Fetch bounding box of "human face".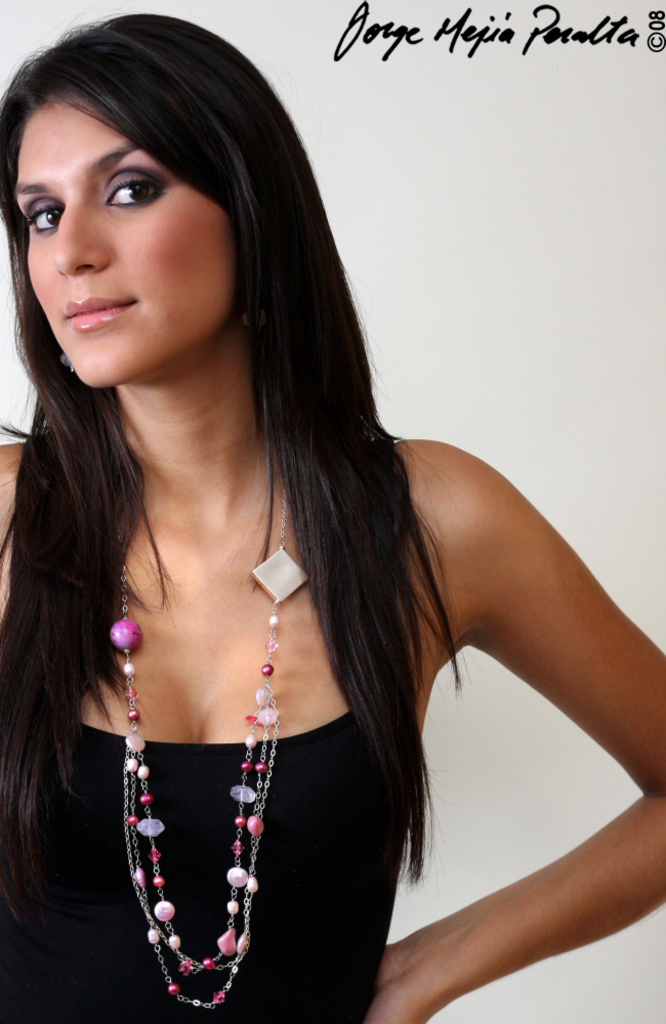
Bbox: 14 98 252 386.
